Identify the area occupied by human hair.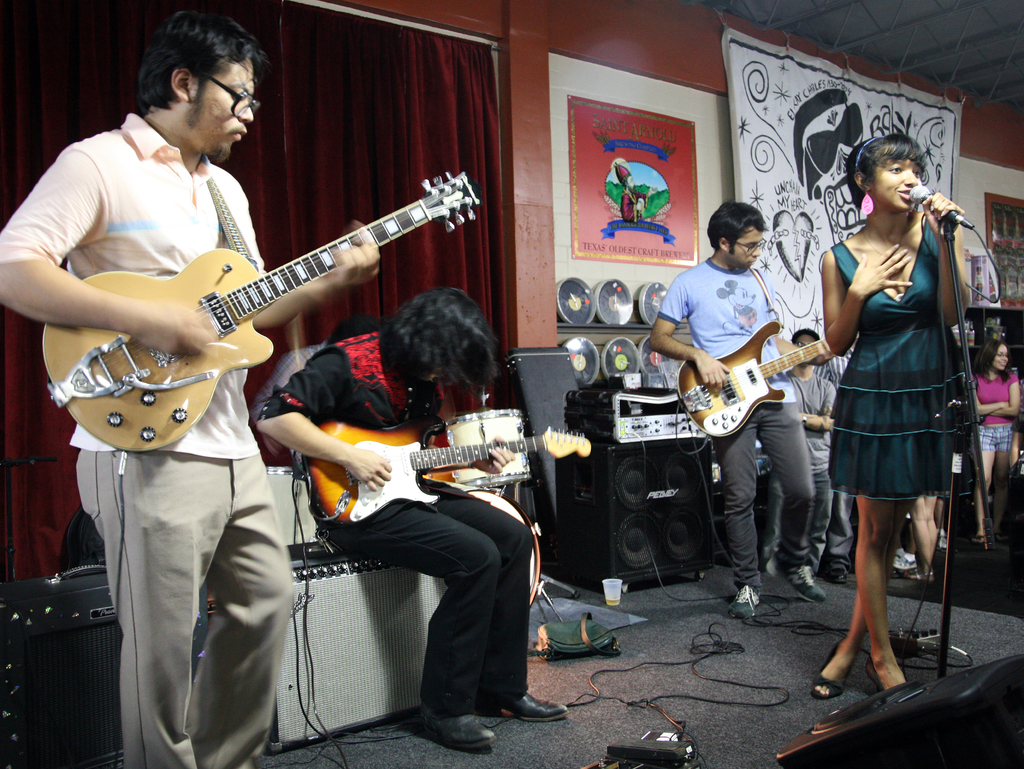
Area: [851, 133, 927, 206].
